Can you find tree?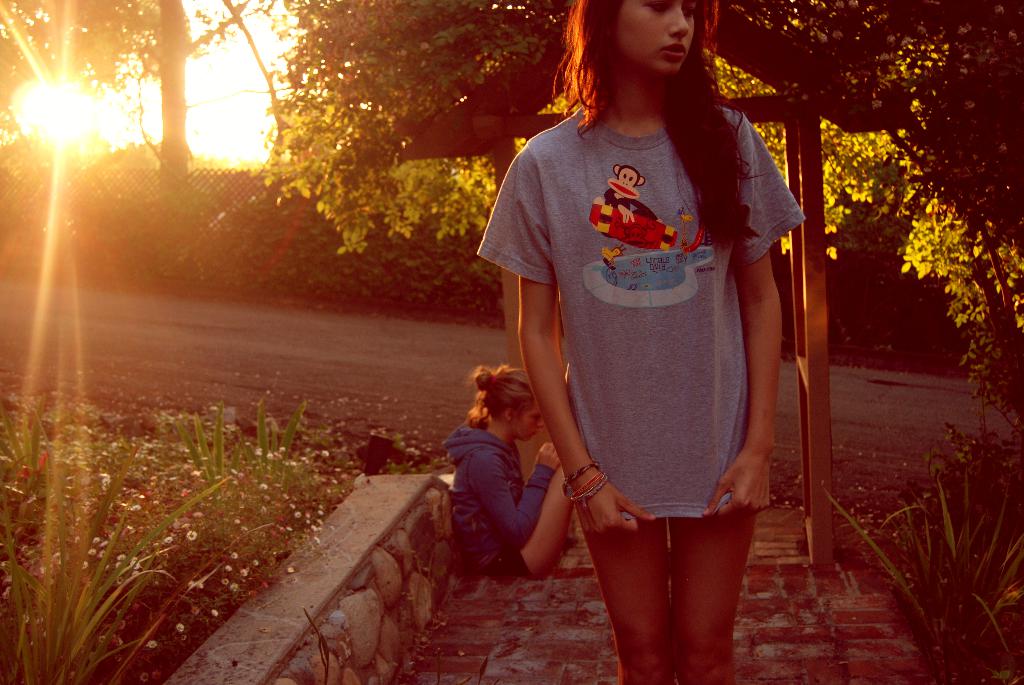
Yes, bounding box: locate(266, 0, 743, 261).
